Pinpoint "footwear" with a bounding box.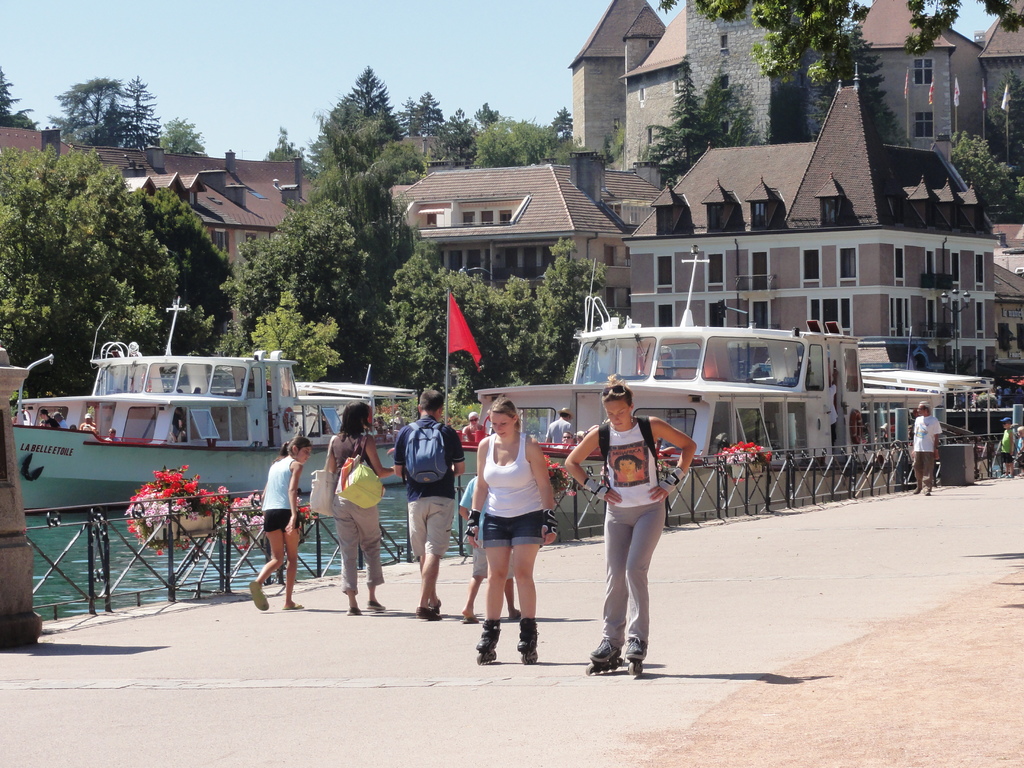
<bbox>623, 636, 650, 663</bbox>.
